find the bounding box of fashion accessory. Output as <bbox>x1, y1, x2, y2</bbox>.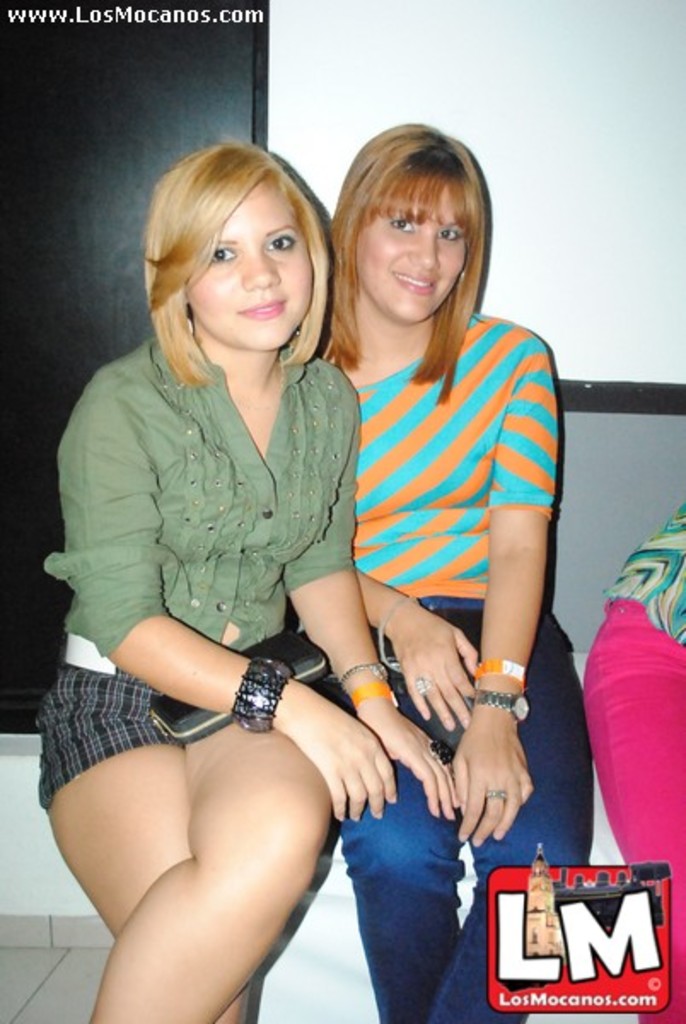
<bbox>469, 688, 532, 729</bbox>.
